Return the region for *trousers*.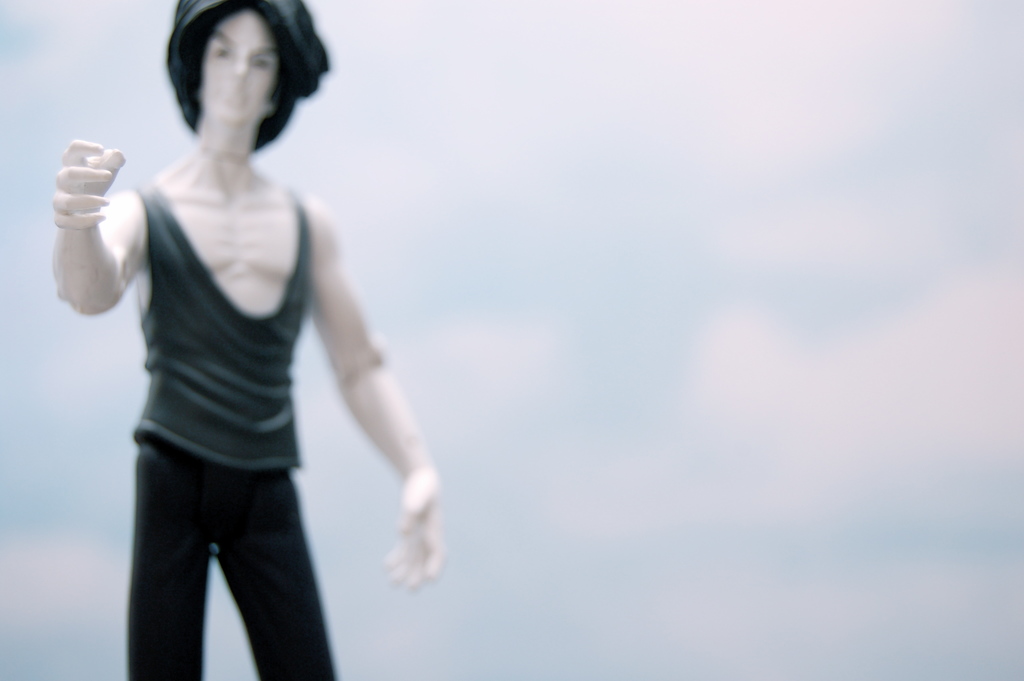
120, 425, 338, 680.
